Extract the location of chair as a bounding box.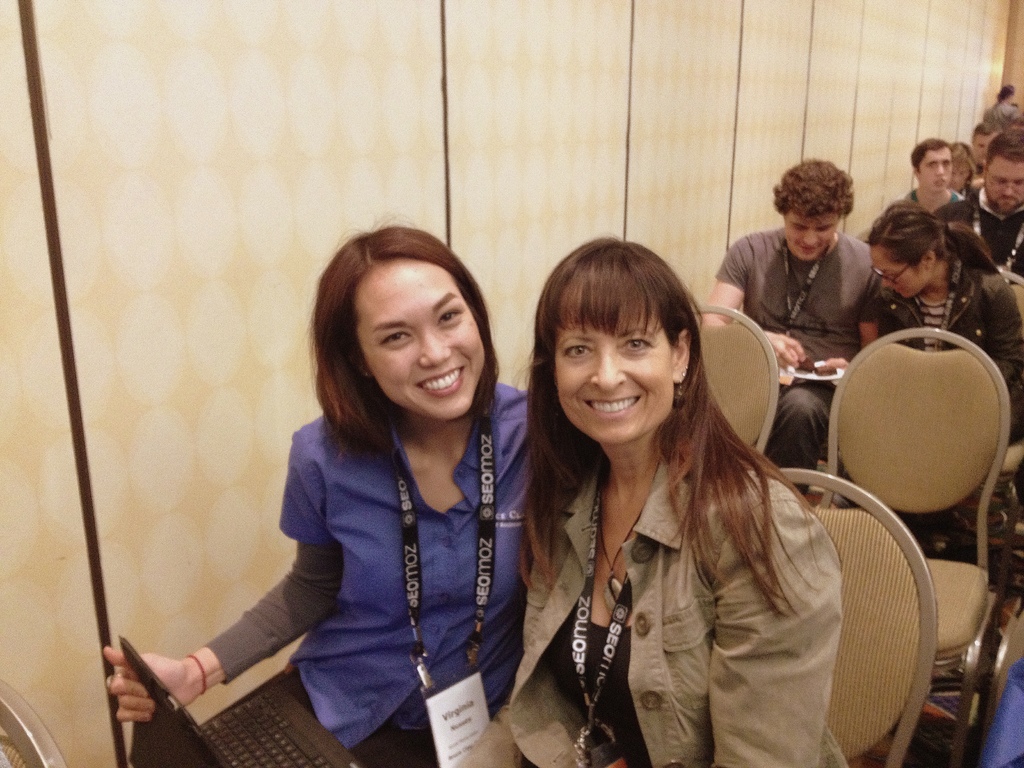
767/461/938/767.
